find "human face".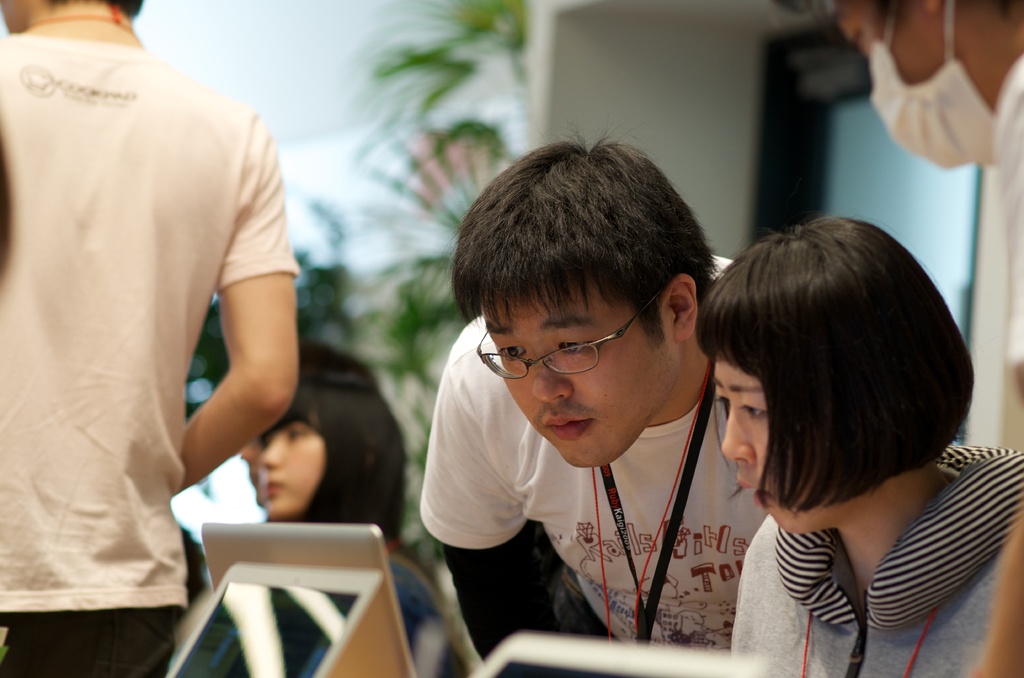
260/417/325/521.
